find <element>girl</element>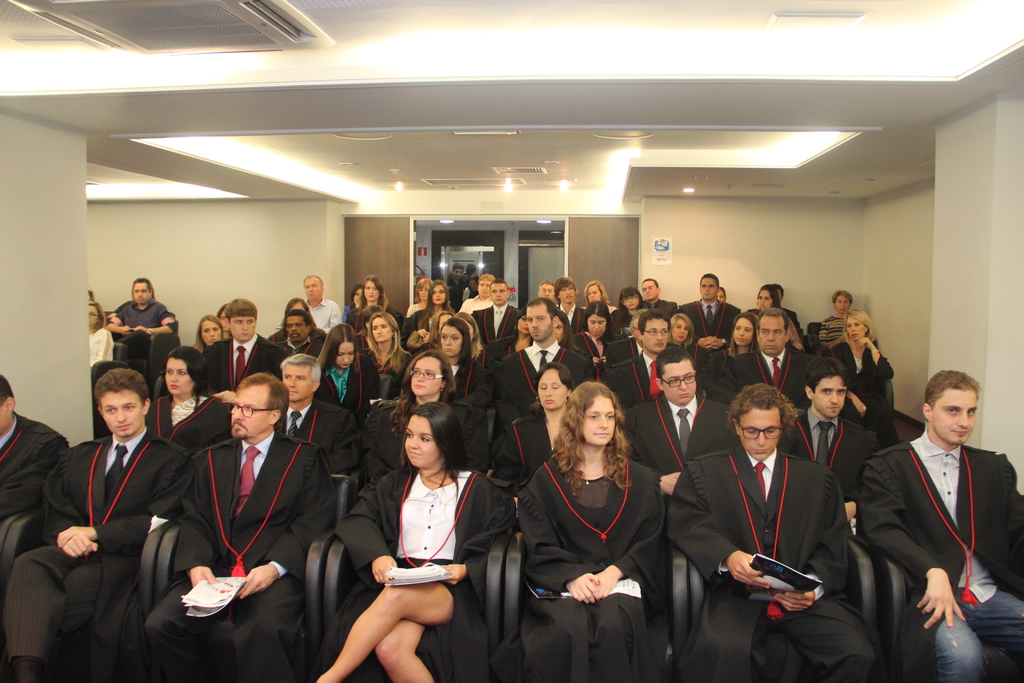
<box>555,309,583,352</box>
